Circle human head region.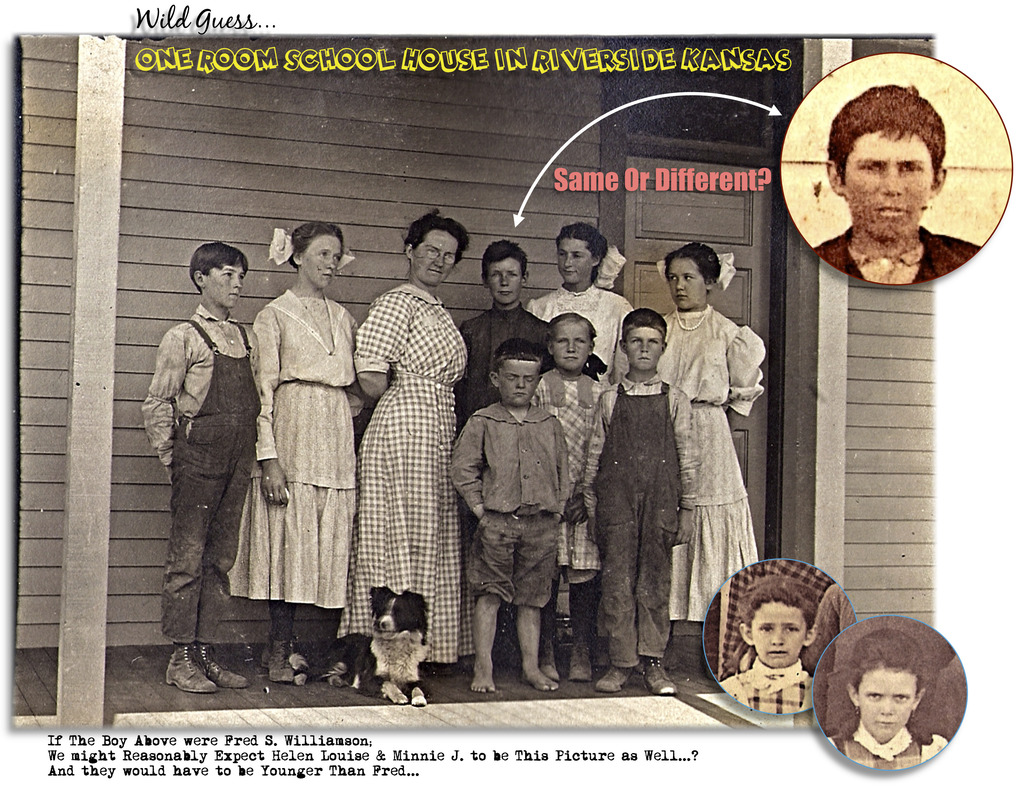
Region: bbox(190, 241, 246, 307).
